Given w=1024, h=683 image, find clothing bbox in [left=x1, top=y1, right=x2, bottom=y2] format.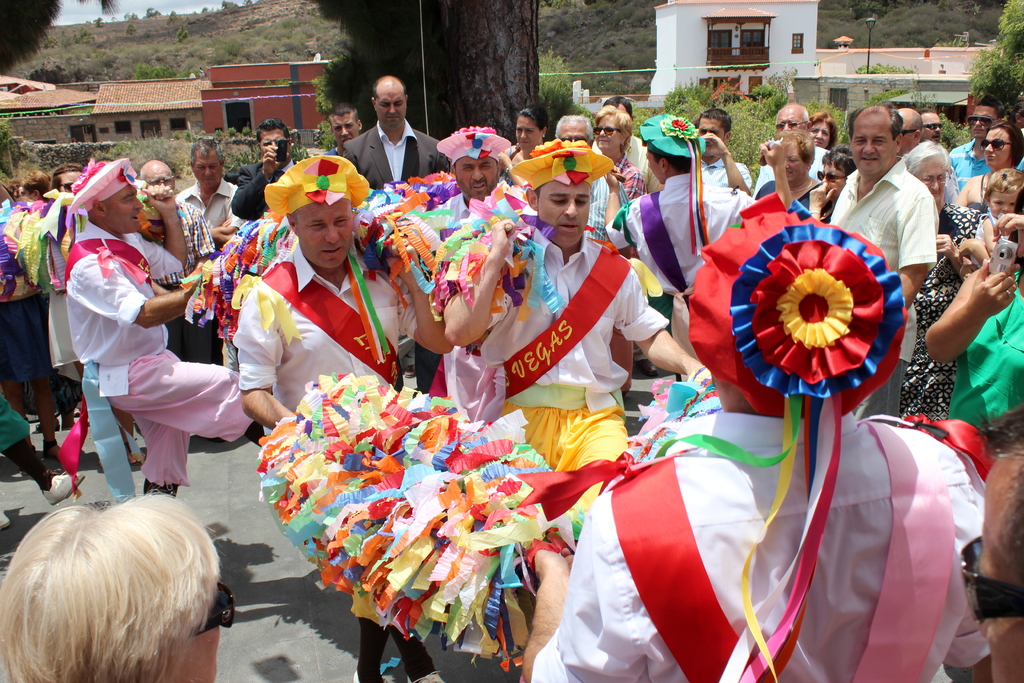
[left=943, top=265, right=1023, bottom=434].
